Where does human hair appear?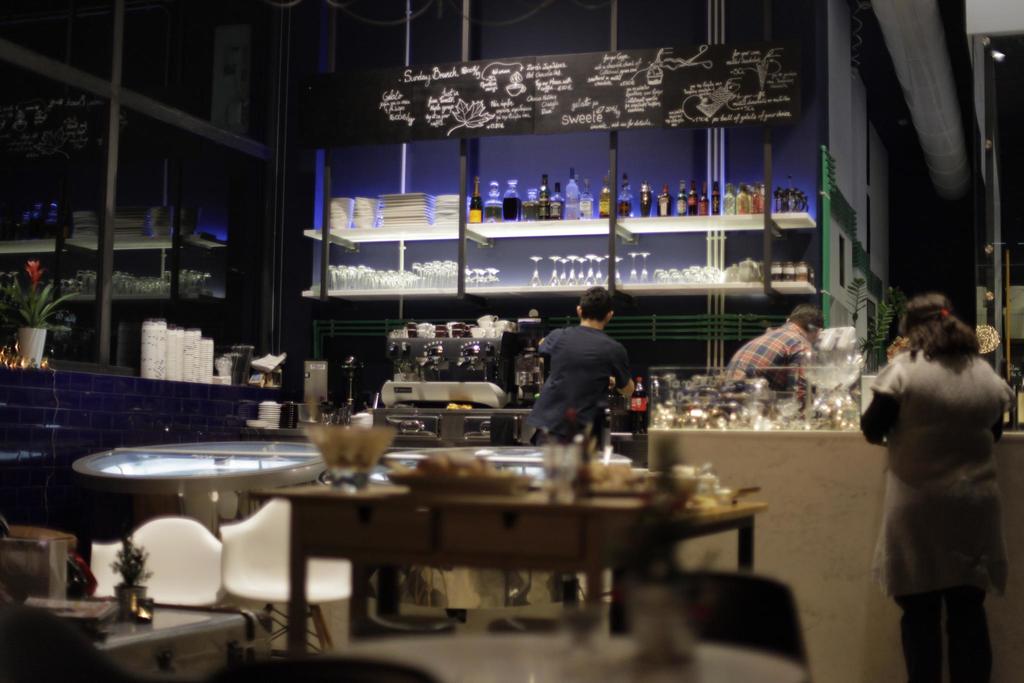
Appears at [left=897, top=292, right=992, bottom=397].
